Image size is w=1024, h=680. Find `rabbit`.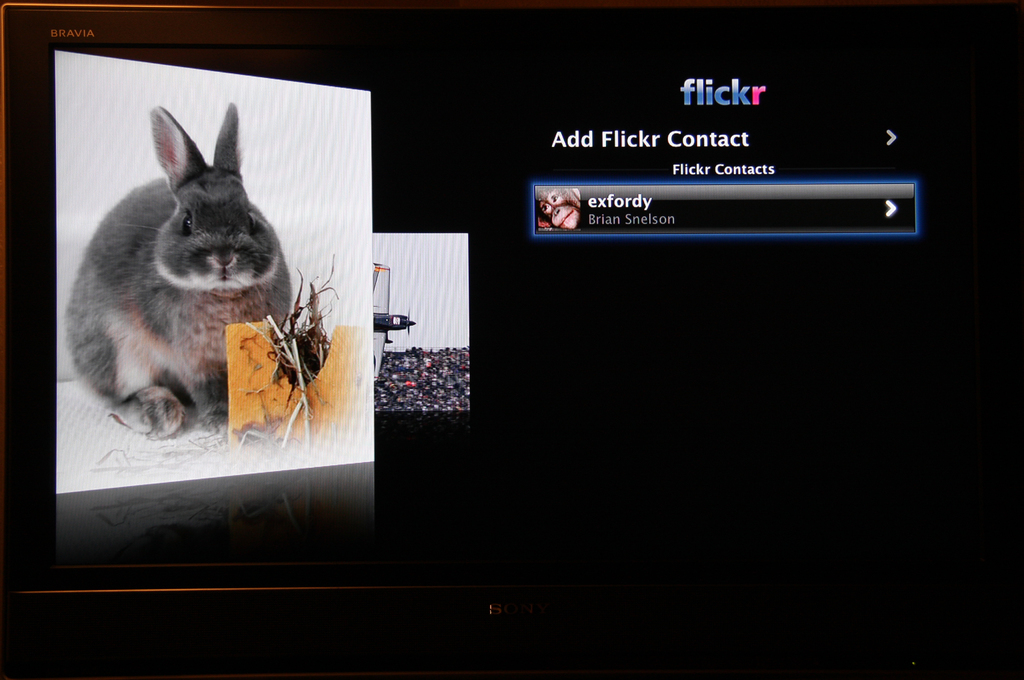
63/101/294/442.
